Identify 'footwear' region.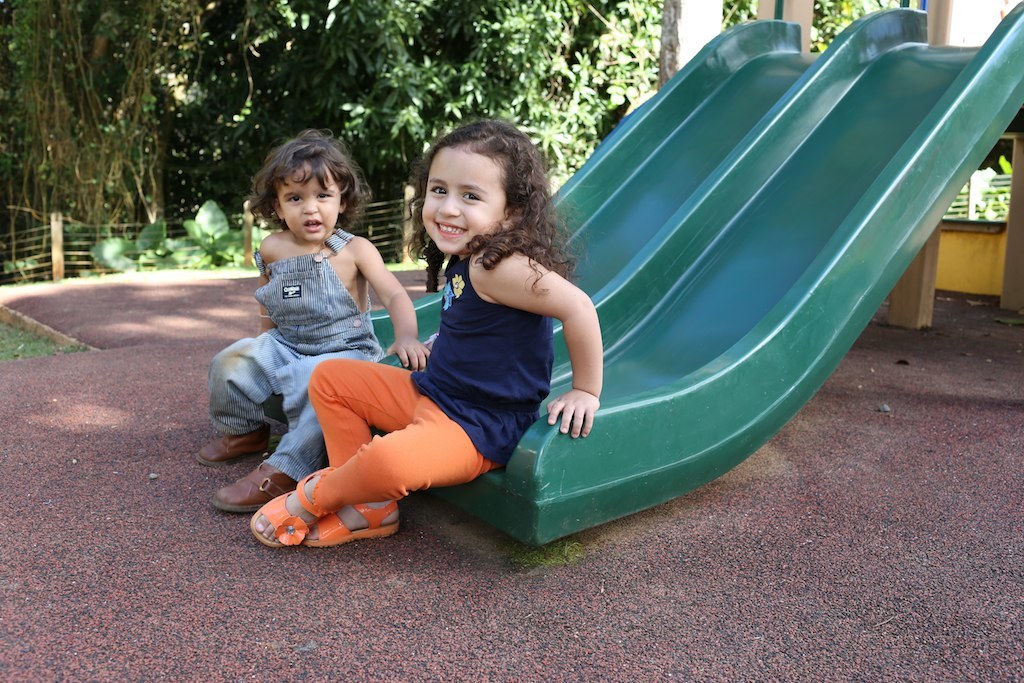
Region: {"left": 201, "top": 458, "right": 303, "bottom": 518}.
